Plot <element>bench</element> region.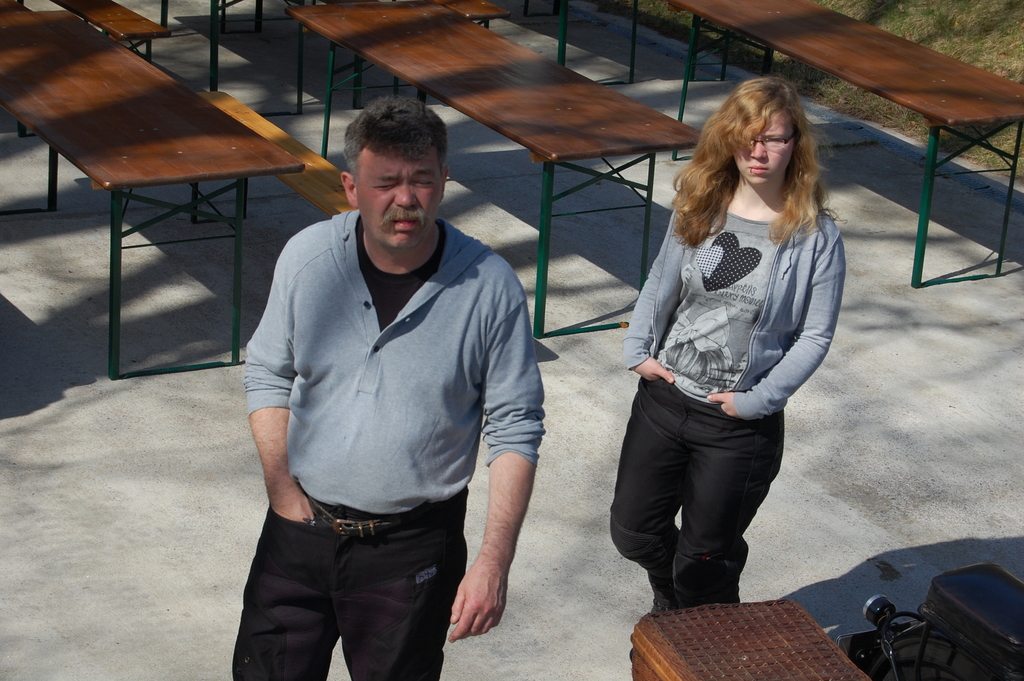
Plotted at (275, 0, 700, 335).
